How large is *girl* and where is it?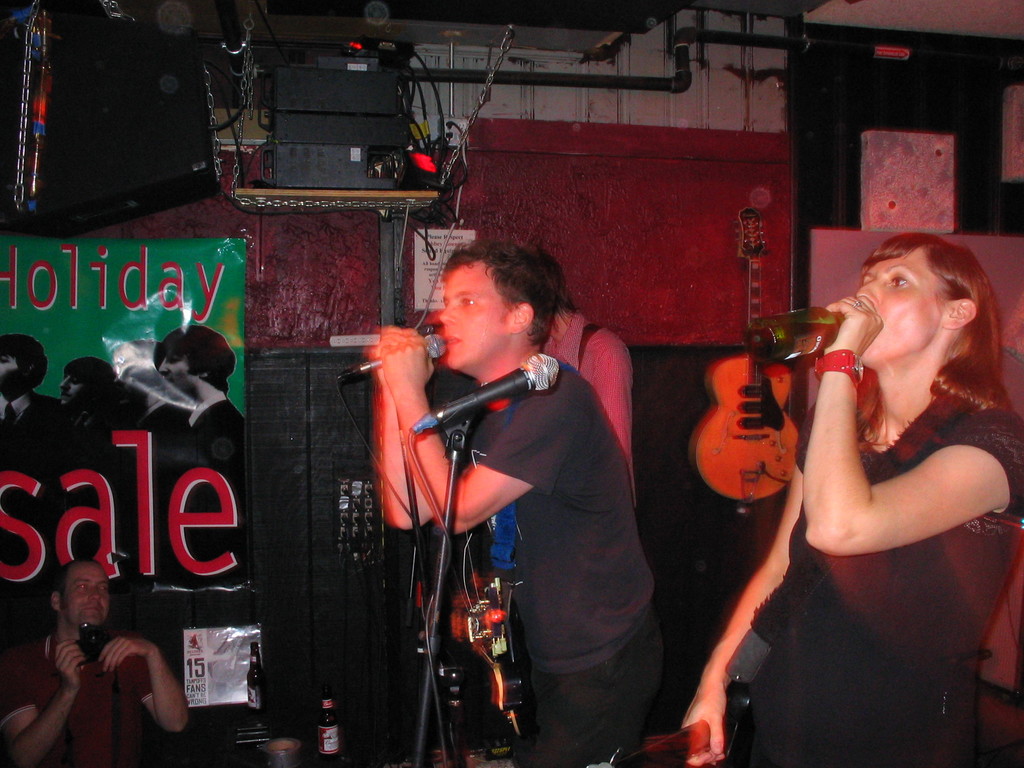
Bounding box: locate(685, 256, 1023, 767).
